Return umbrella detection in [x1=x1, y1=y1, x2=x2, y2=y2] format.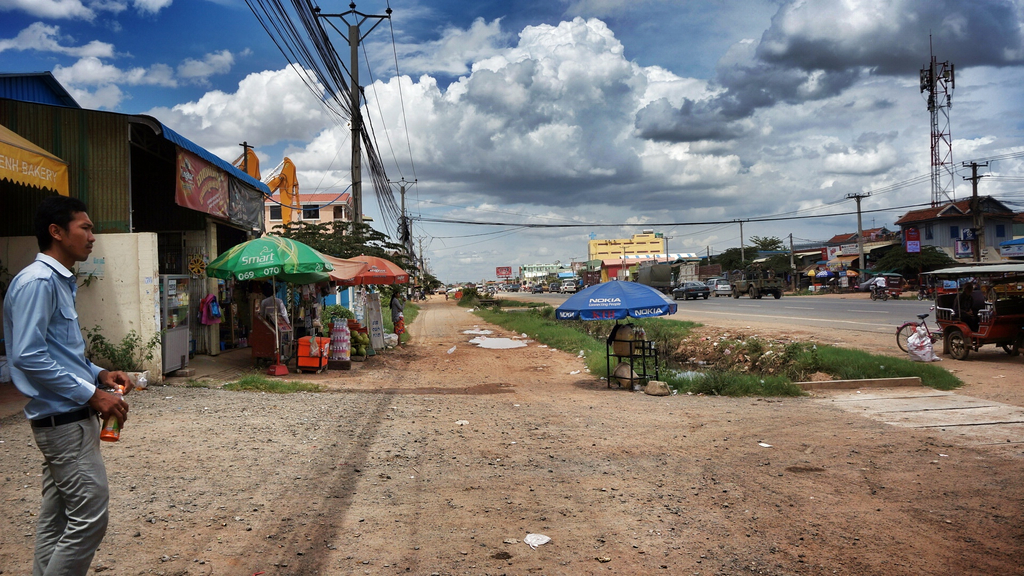
[x1=325, y1=248, x2=409, y2=344].
